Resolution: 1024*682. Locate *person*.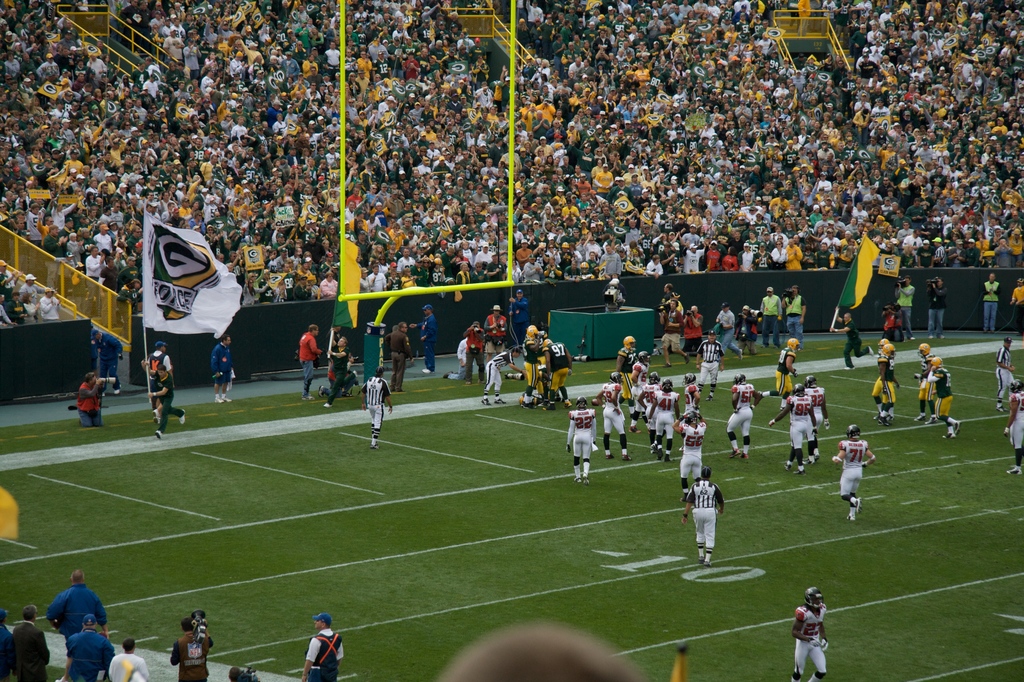
(324, 38, 342, 79).
